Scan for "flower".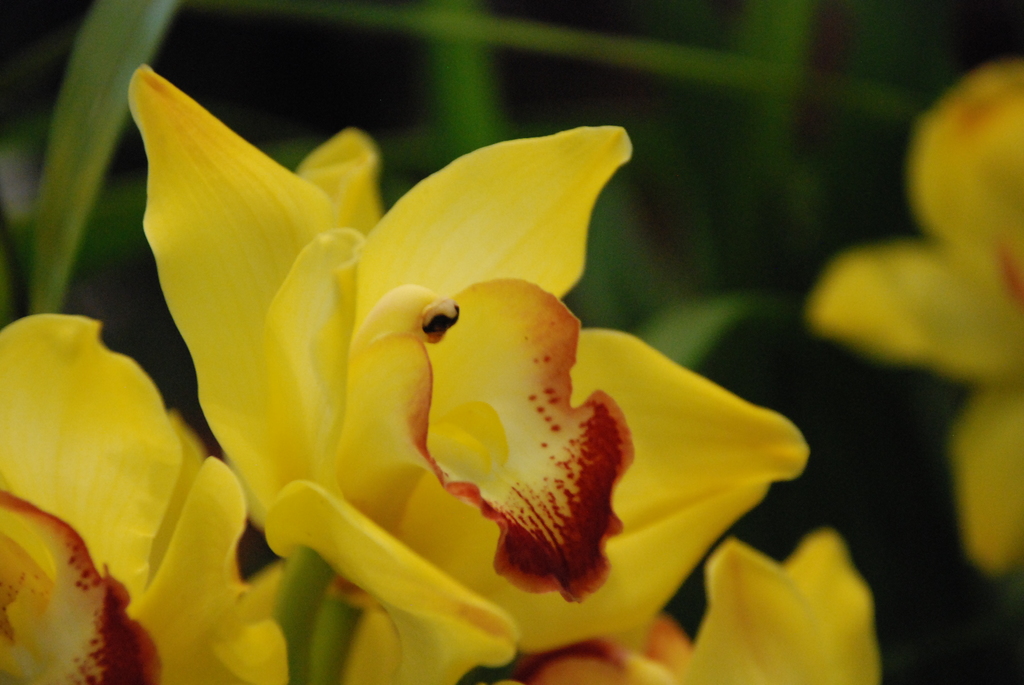
Scan result: [48, 88, 826, 661].
